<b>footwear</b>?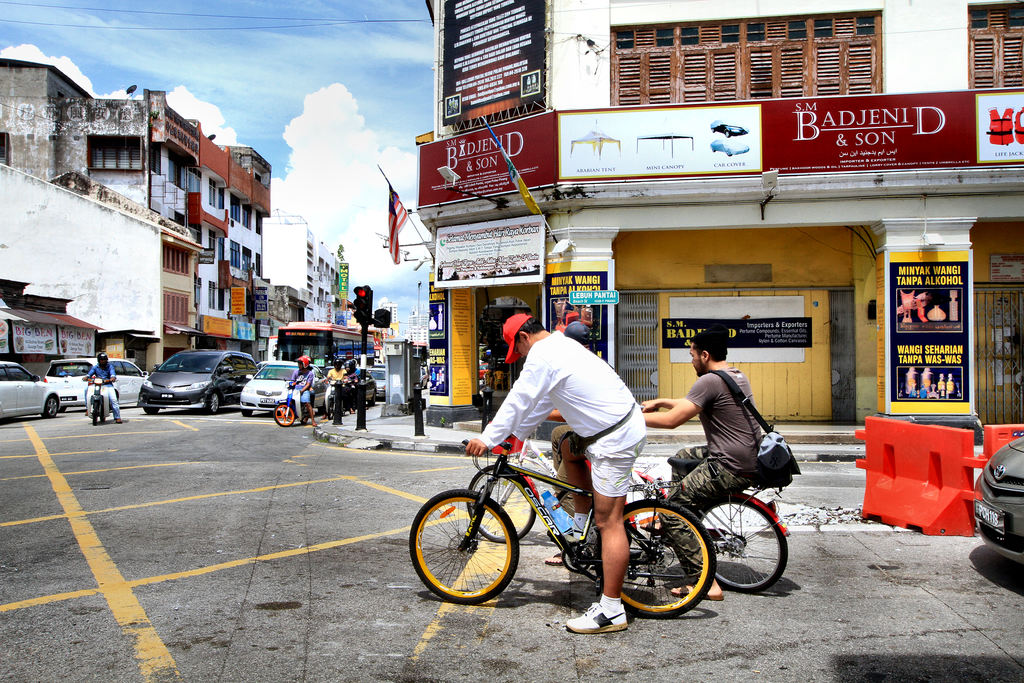
[x1=112, y1=418, x2=122, y2=423]
